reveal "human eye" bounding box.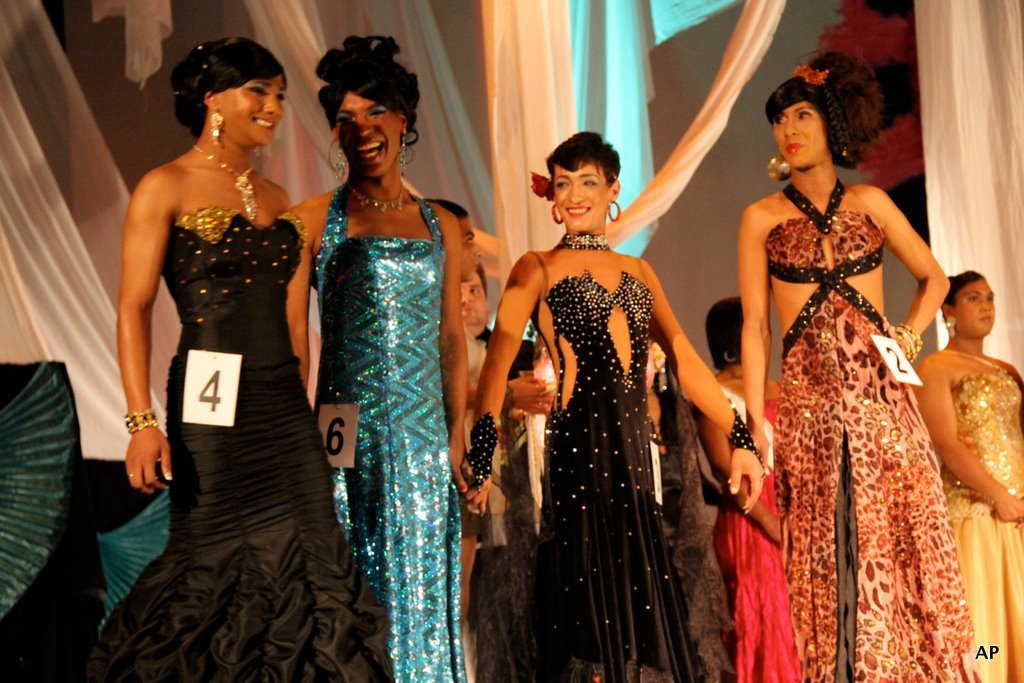
Revealed: bbox=(248, 84, 269, 99).
